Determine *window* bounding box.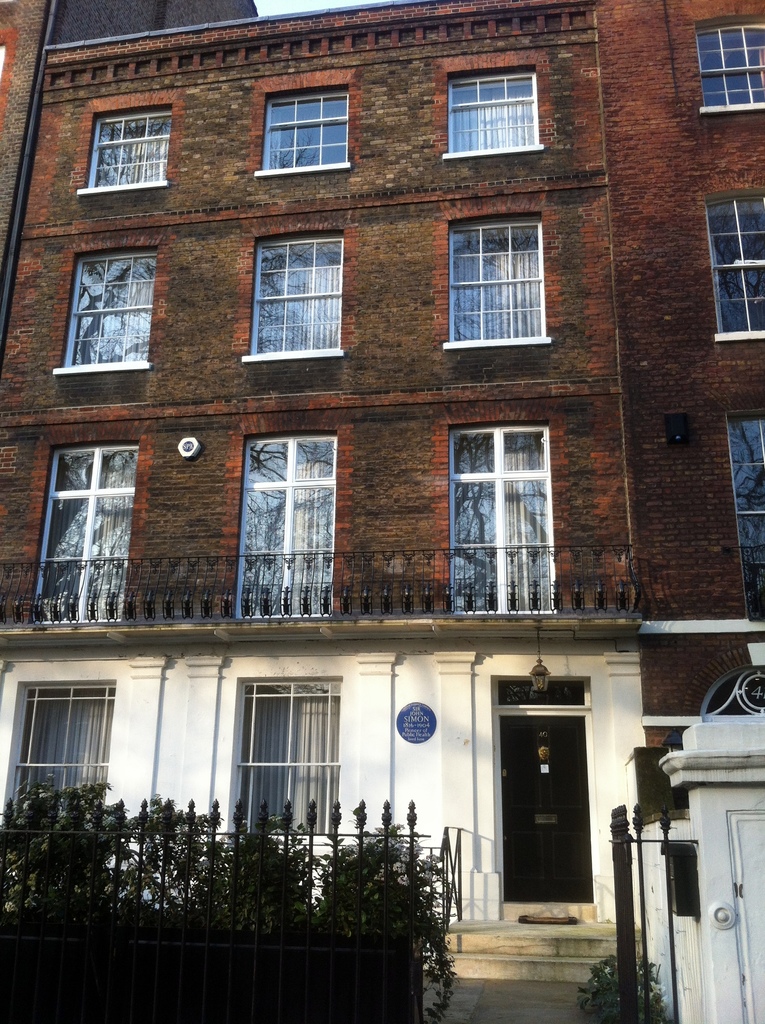
Determined: [255, 78, 355, 178].
